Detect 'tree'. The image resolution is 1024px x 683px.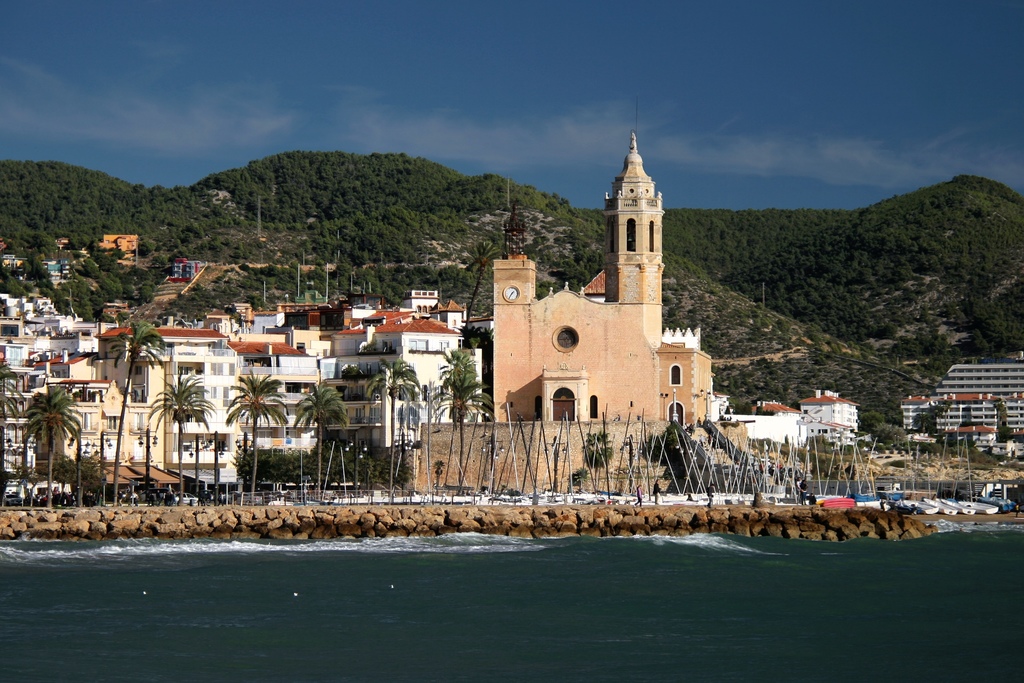
x1=0 y1=350 x2=34 y2=513.
